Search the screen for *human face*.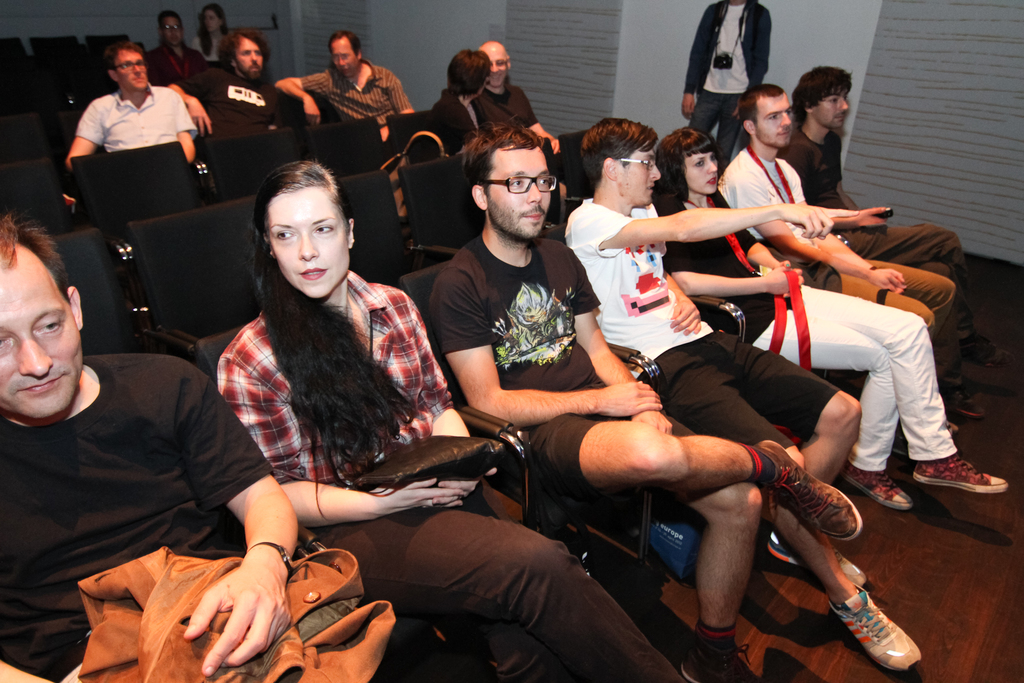
Found at box(814, 93, 851, 127).
